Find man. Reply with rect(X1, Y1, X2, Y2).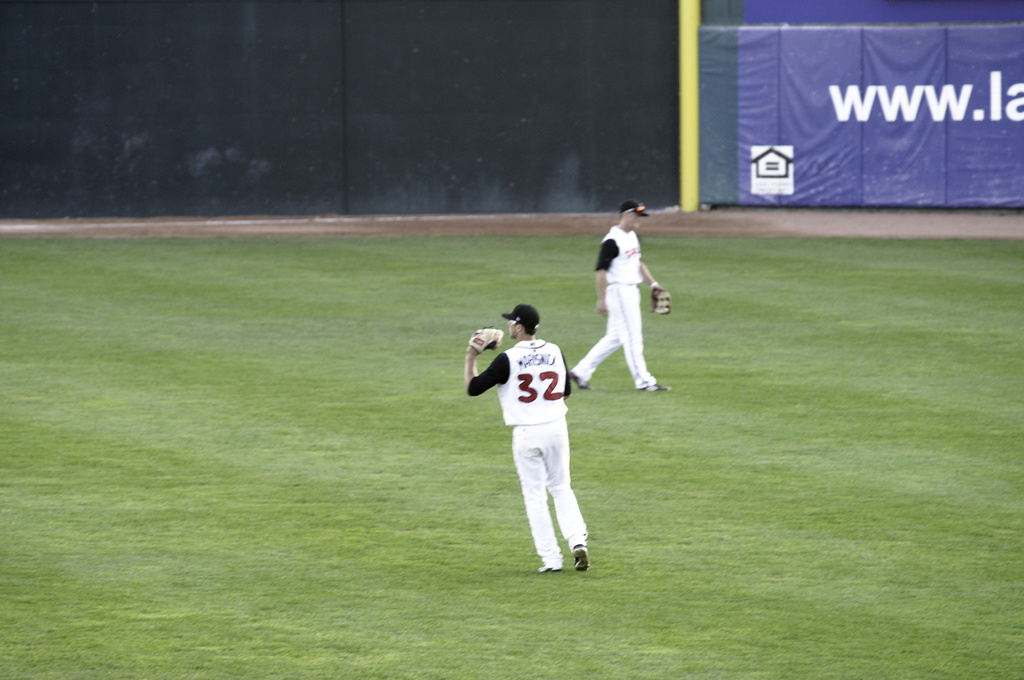
rect(581, 191, 678, 413).
